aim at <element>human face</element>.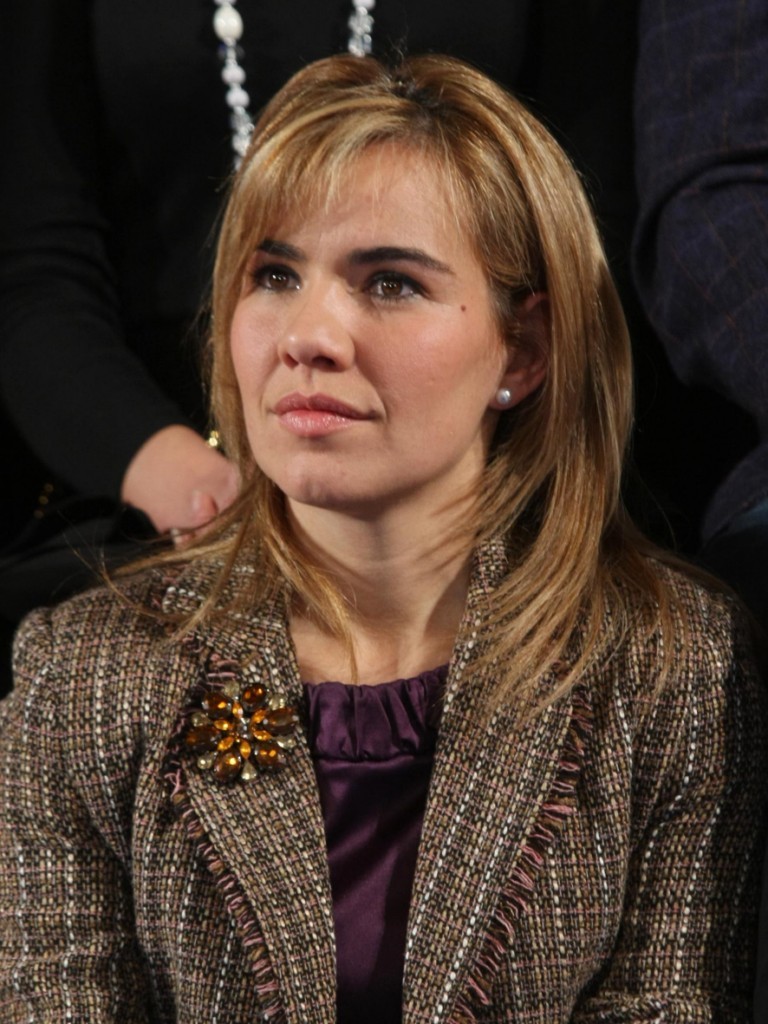
Aimed at pyautogui.locateOnScreen(225, 146, 486, 495).
